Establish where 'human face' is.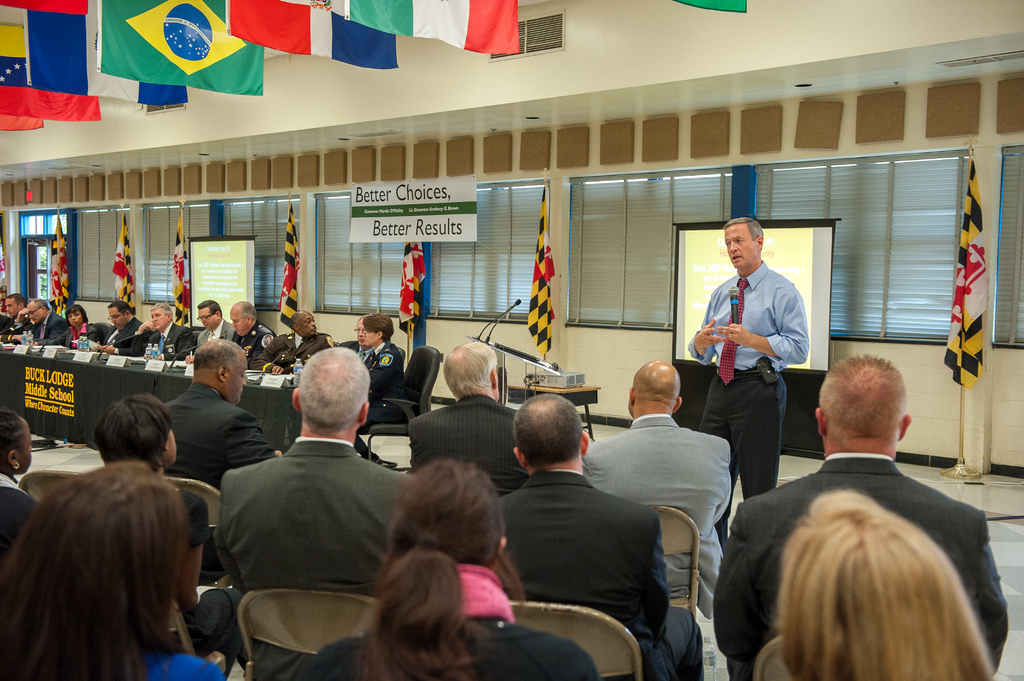
Established at <box>26,307,42,319</box>.
